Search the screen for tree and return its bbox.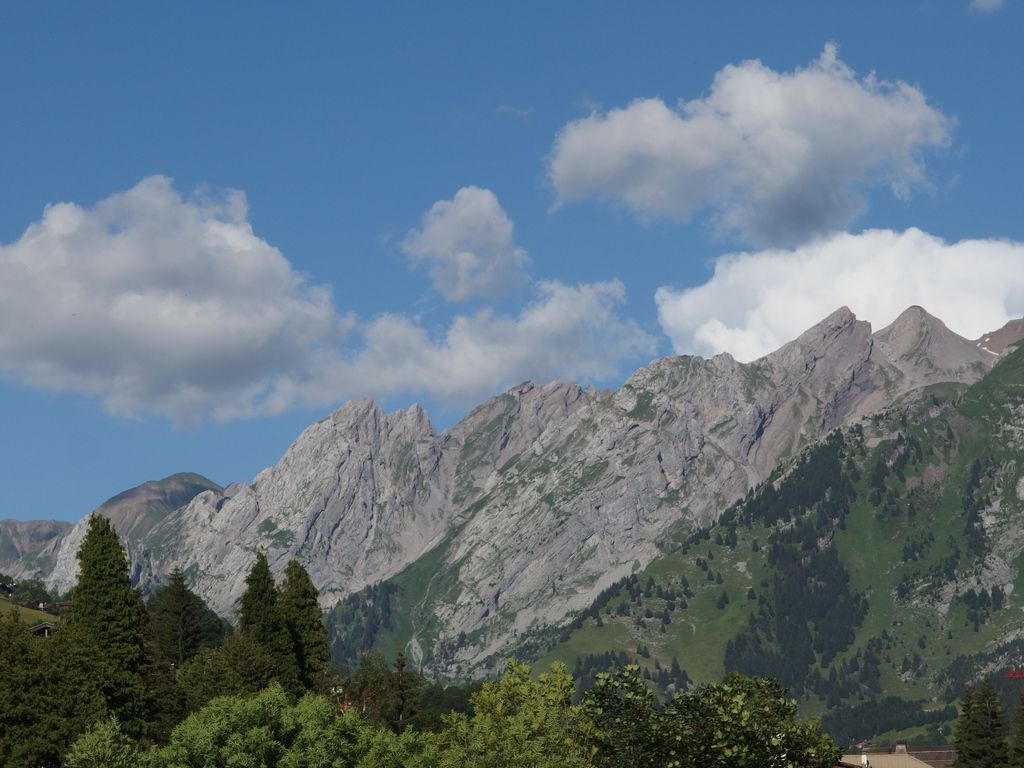
Found: crop(950, 678, 1023, 767).
